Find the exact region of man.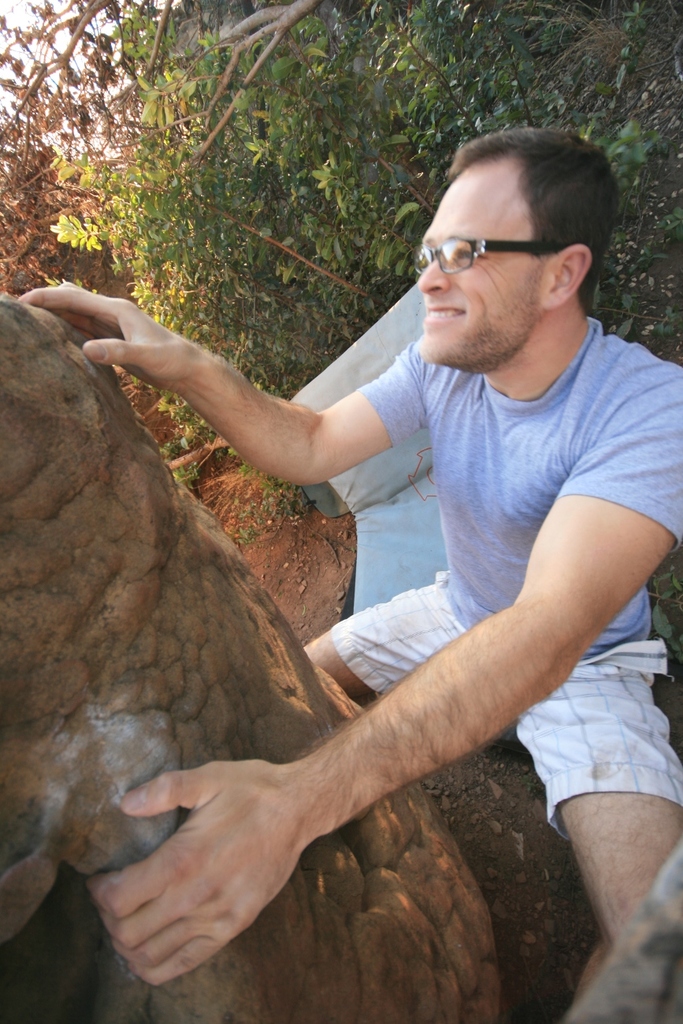
Exact region: x1=106 y1=117 x2=682 y2=981.
